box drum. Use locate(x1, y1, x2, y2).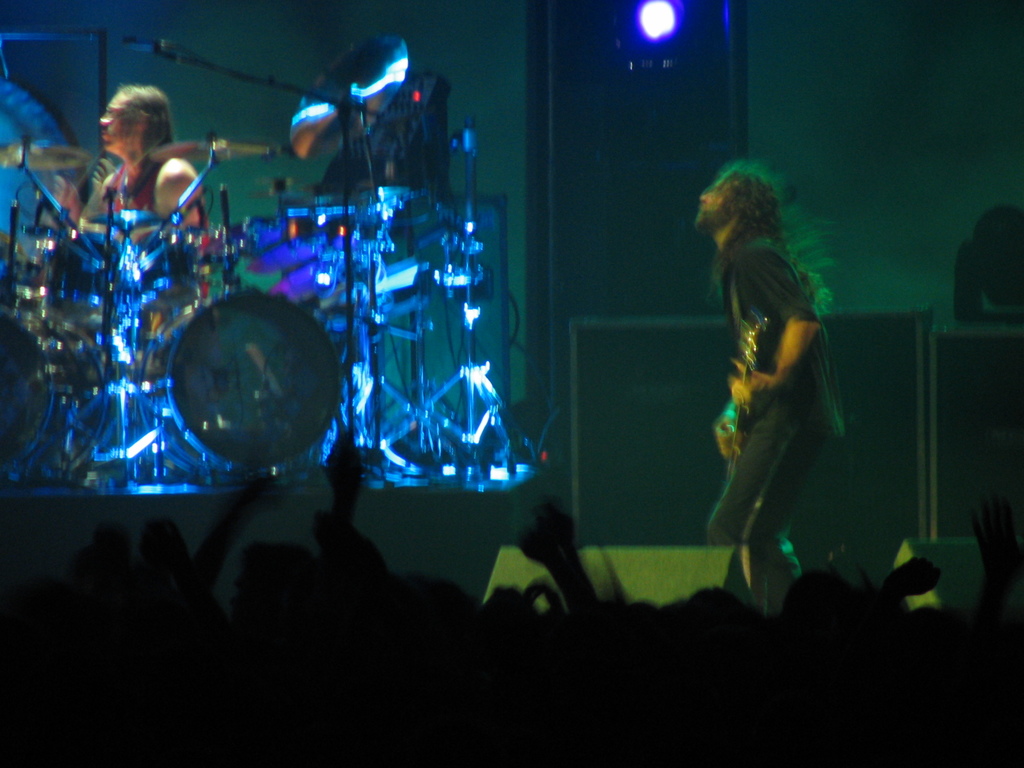
locate(127, 233, 205, 312).
